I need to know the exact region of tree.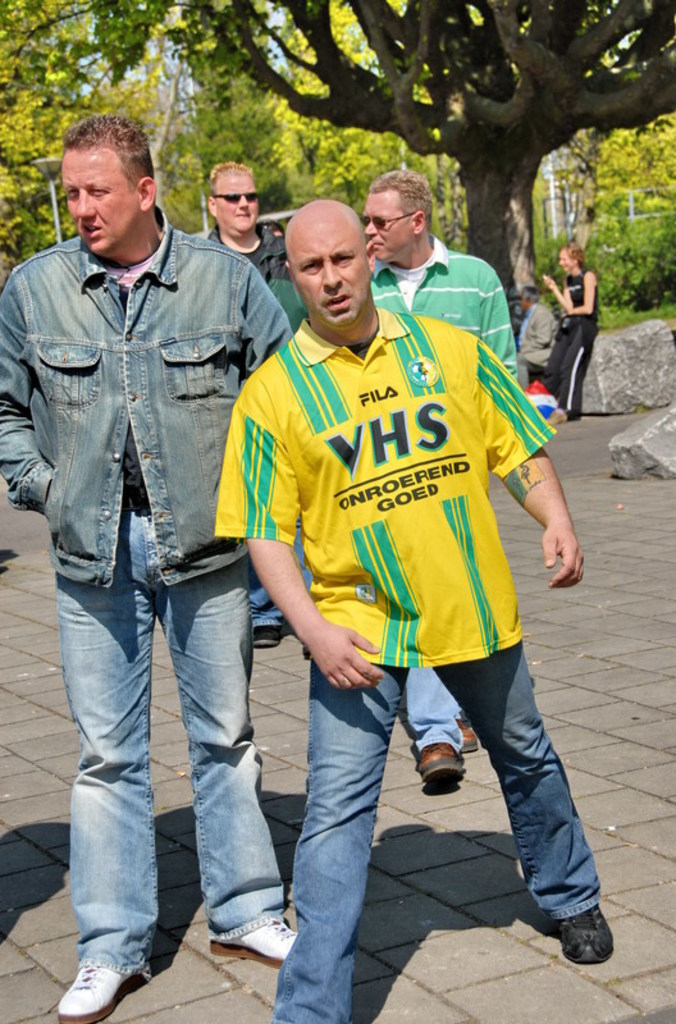
Region: rect(0, 0, 172, 293).
